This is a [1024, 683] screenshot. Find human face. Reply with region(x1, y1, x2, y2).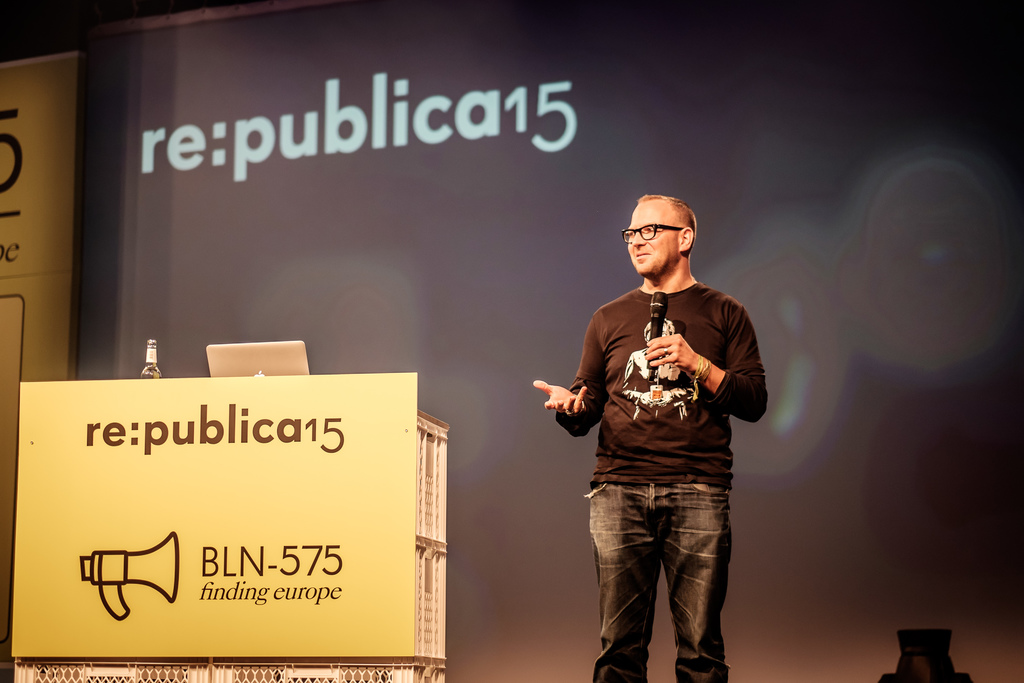
region(627, 201, 678, 277).
